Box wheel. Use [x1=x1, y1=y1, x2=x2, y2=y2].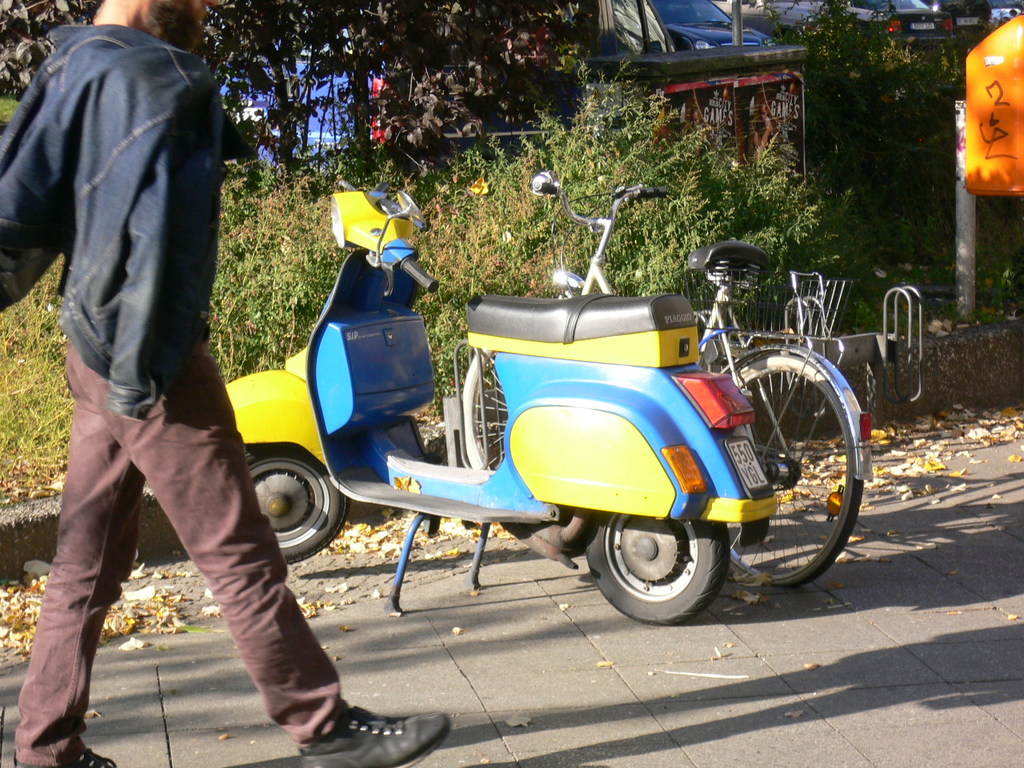
[x1=593, y1=516, x2=724, y2=611].
